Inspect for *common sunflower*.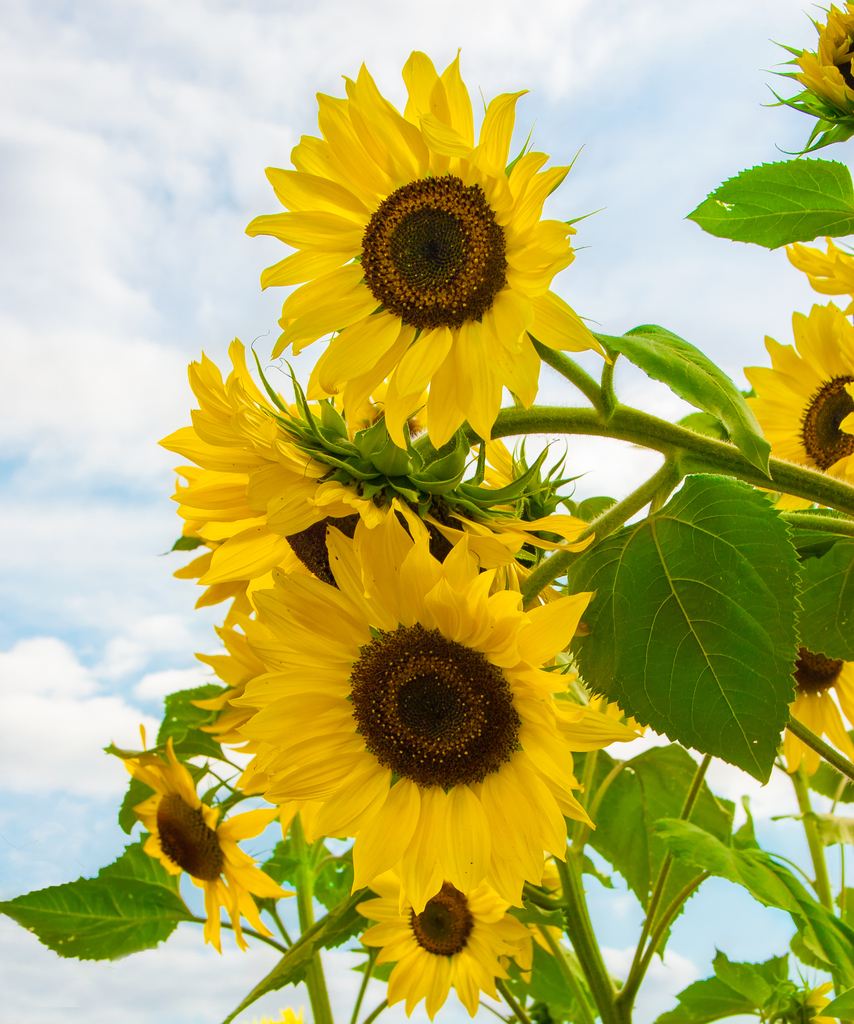
Inspection: <box>163,437,437,601</box>.
